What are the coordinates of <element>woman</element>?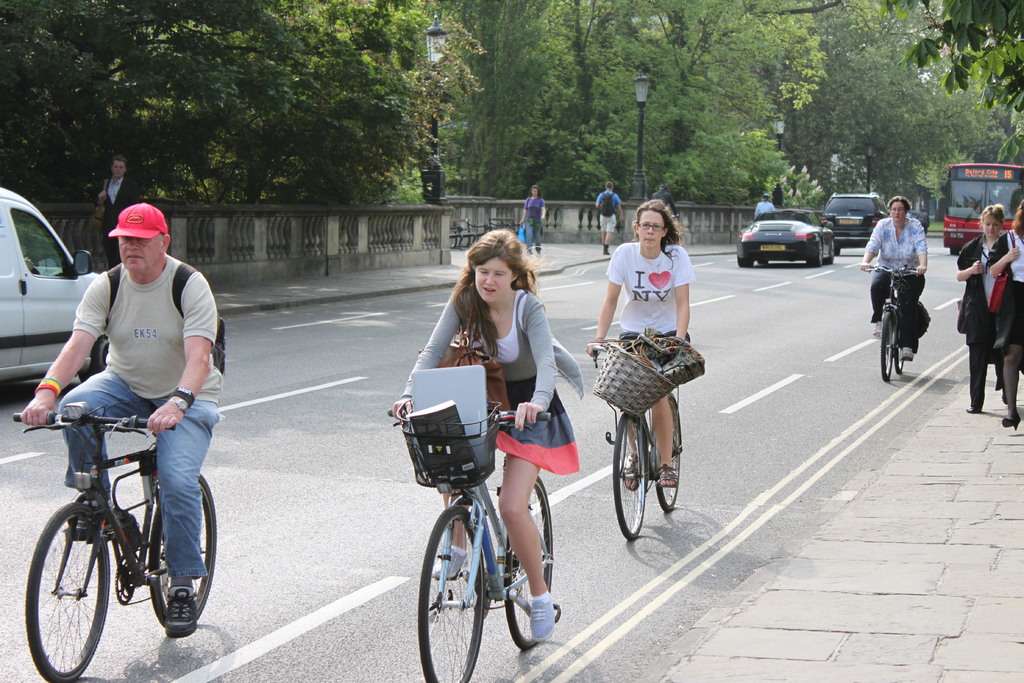
[left=946, top=204, right=1005, bottom=411].
